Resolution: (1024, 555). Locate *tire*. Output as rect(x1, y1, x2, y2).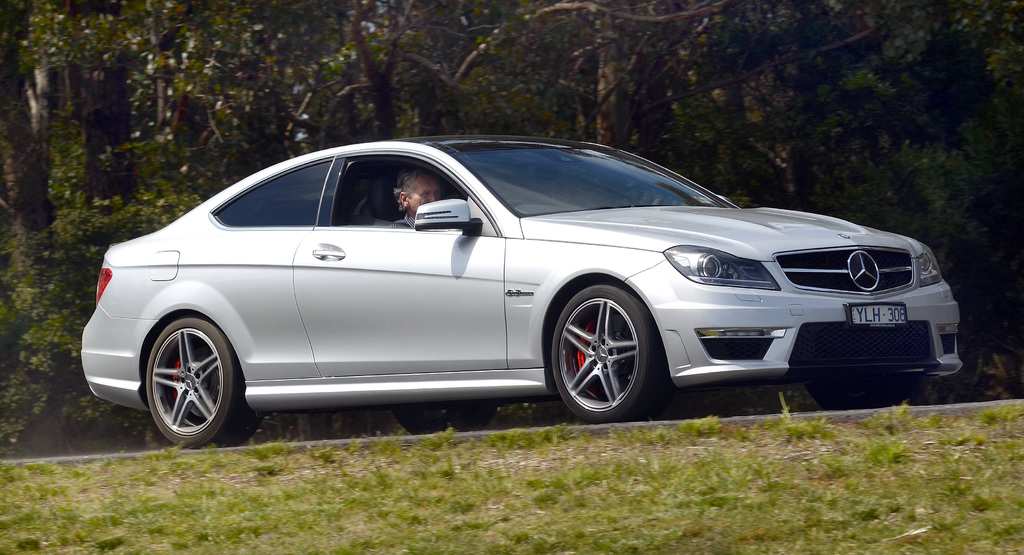
rect(810, 376, 932, 408).
